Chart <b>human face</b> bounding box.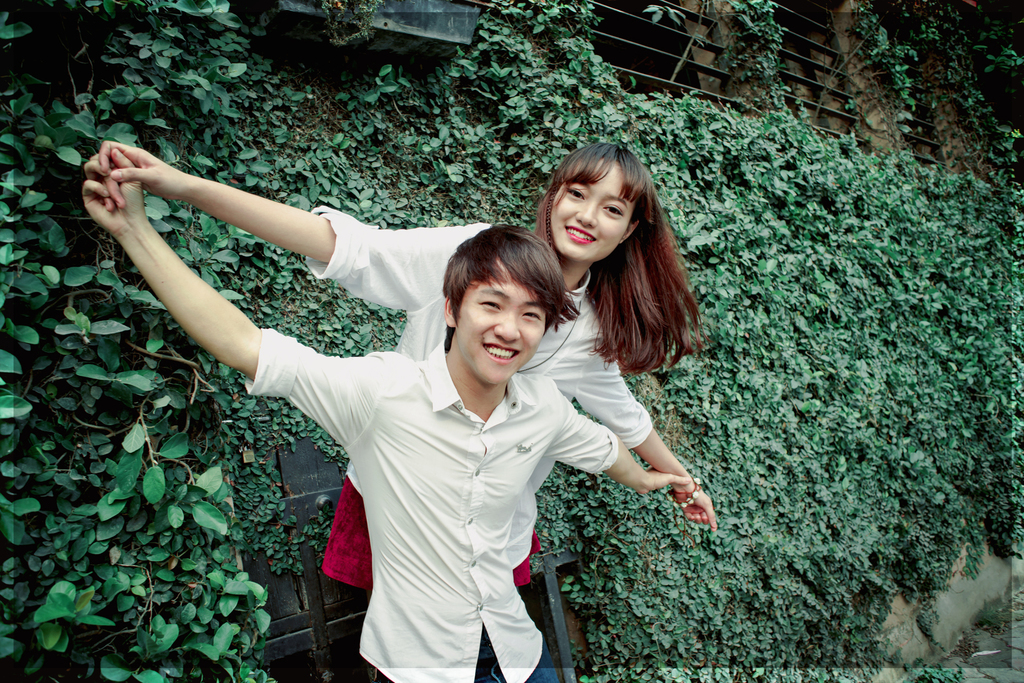
Charted: (left=553, top=158, right=632, bottom=263).
